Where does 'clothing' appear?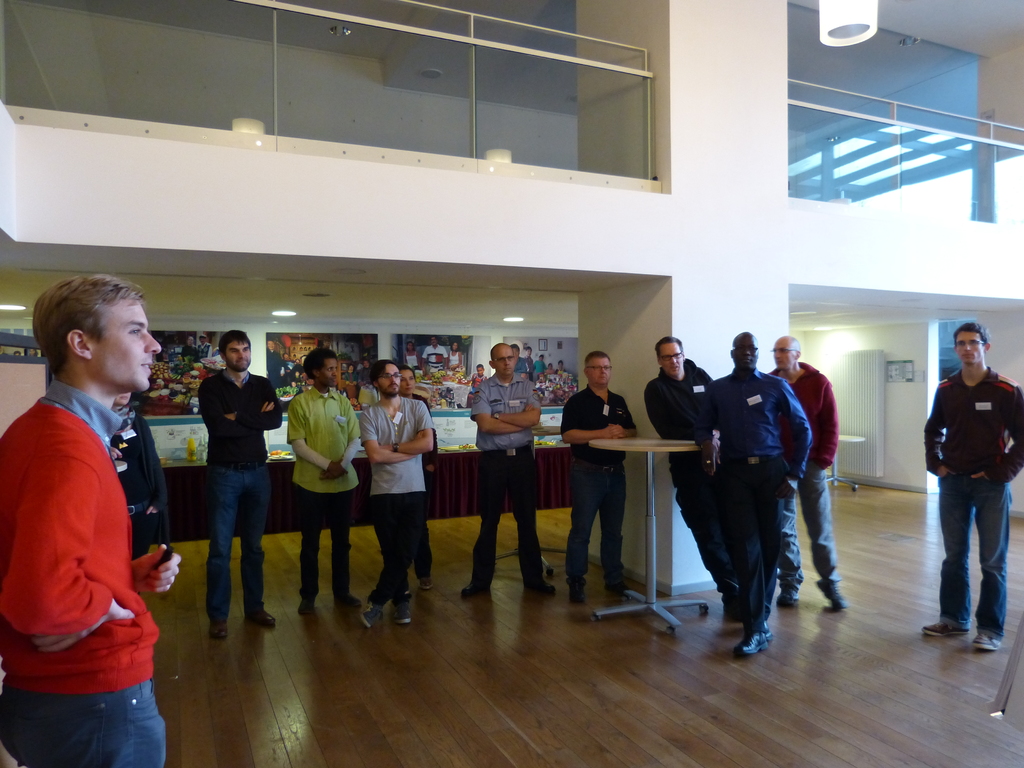
Appears at 404 349 420 369.
